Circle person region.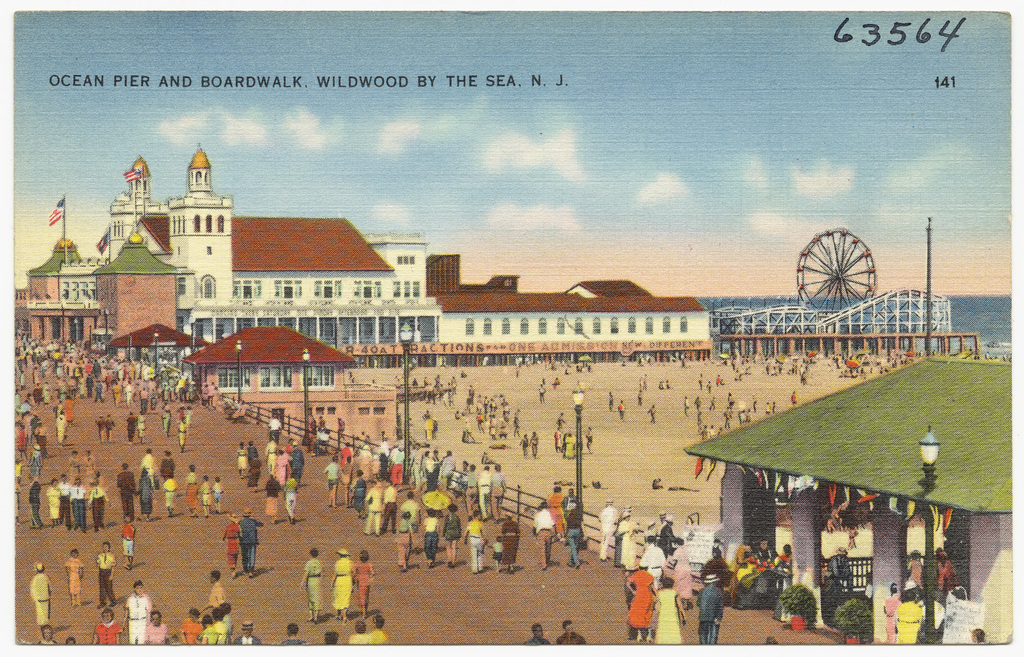
Region: 351 548 380 615.
